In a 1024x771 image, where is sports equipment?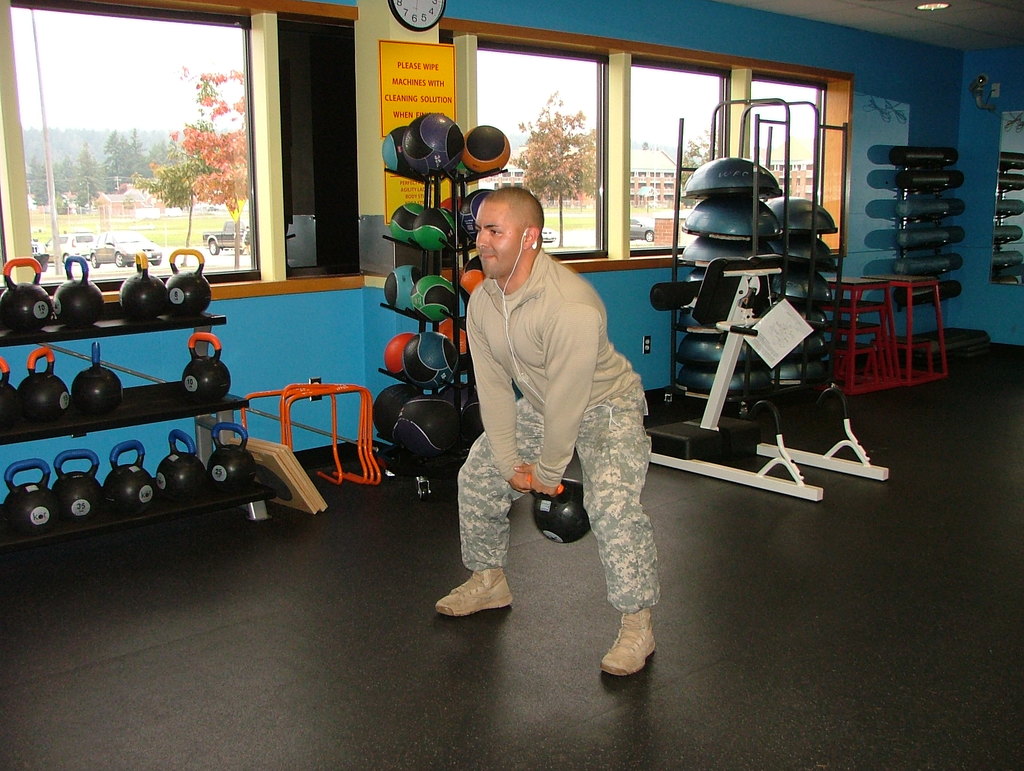
crop(456, 191, 493, 242).
